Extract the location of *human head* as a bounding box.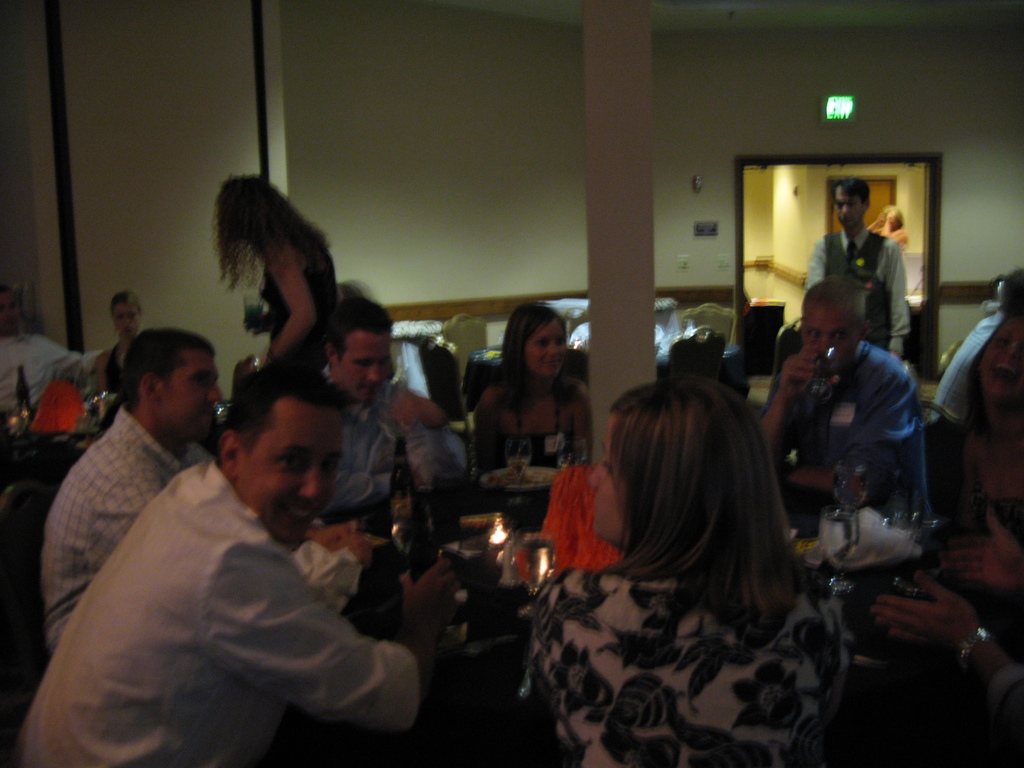
<box>0,286,23,333</box>.
